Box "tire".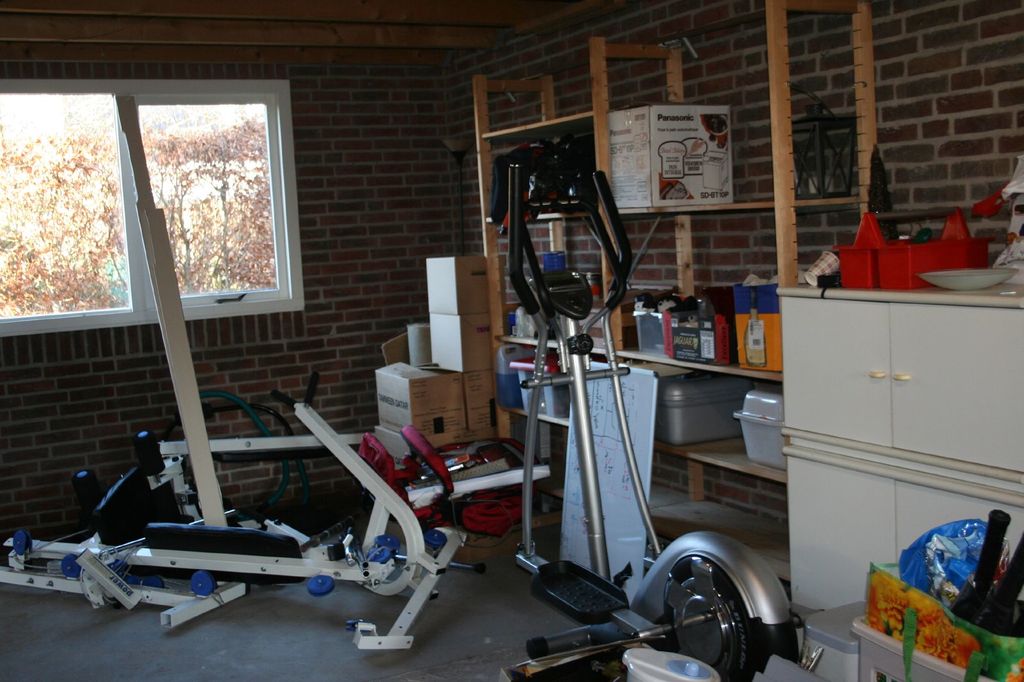
[x1=24, y1=531, x2=33, y2=548].
